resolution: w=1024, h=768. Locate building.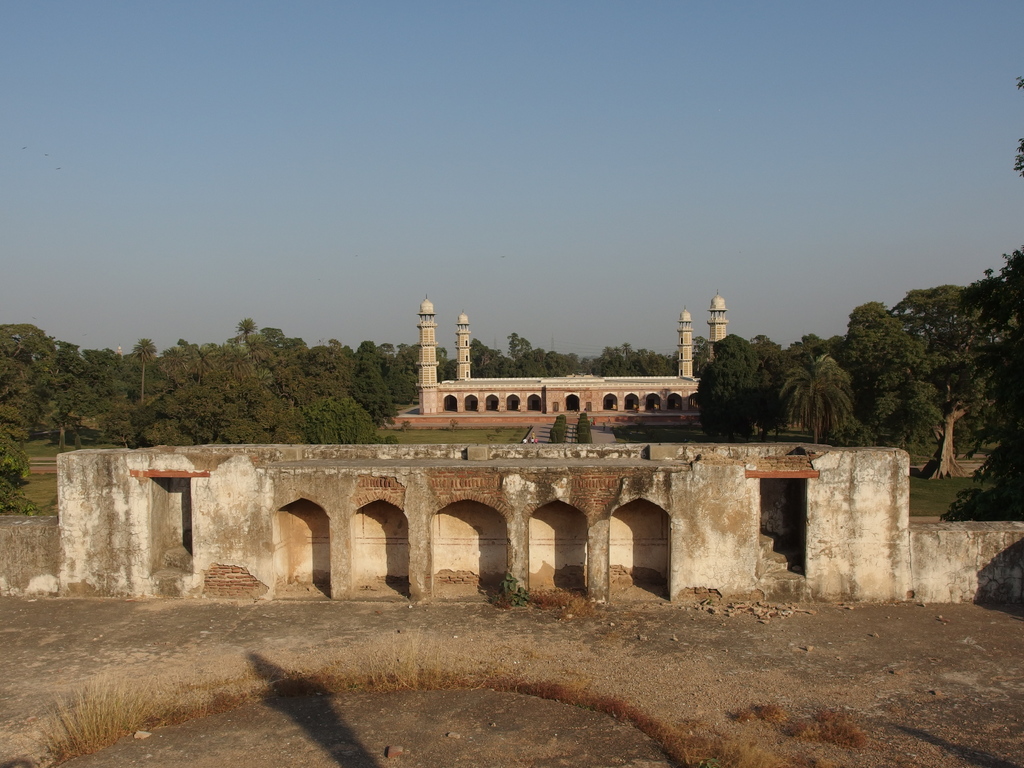
rect(417, 298, 730, 420).
